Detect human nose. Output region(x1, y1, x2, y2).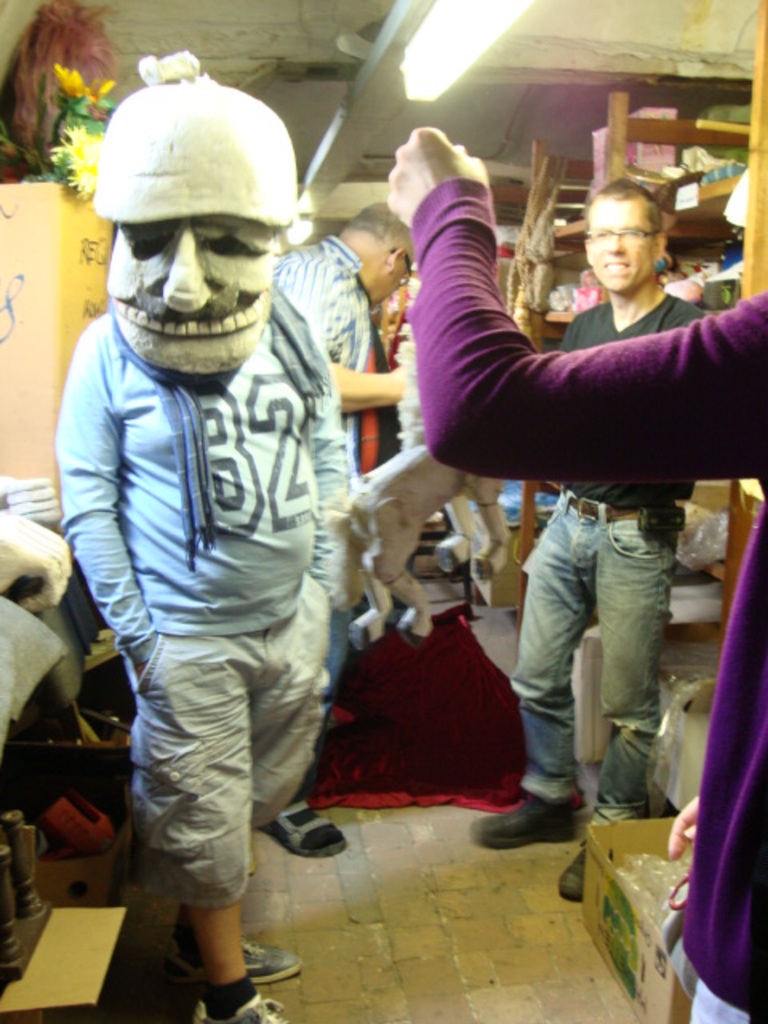
region(603, 230, 627, 253).
